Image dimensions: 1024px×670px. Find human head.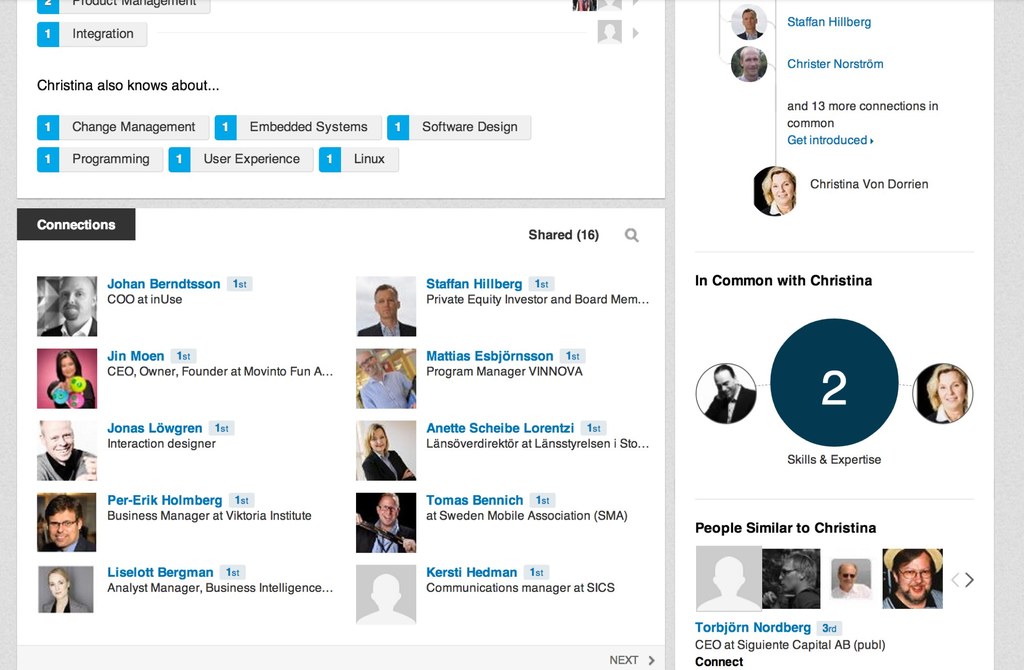
[left=374, top=283, right=402, bottom=321].
